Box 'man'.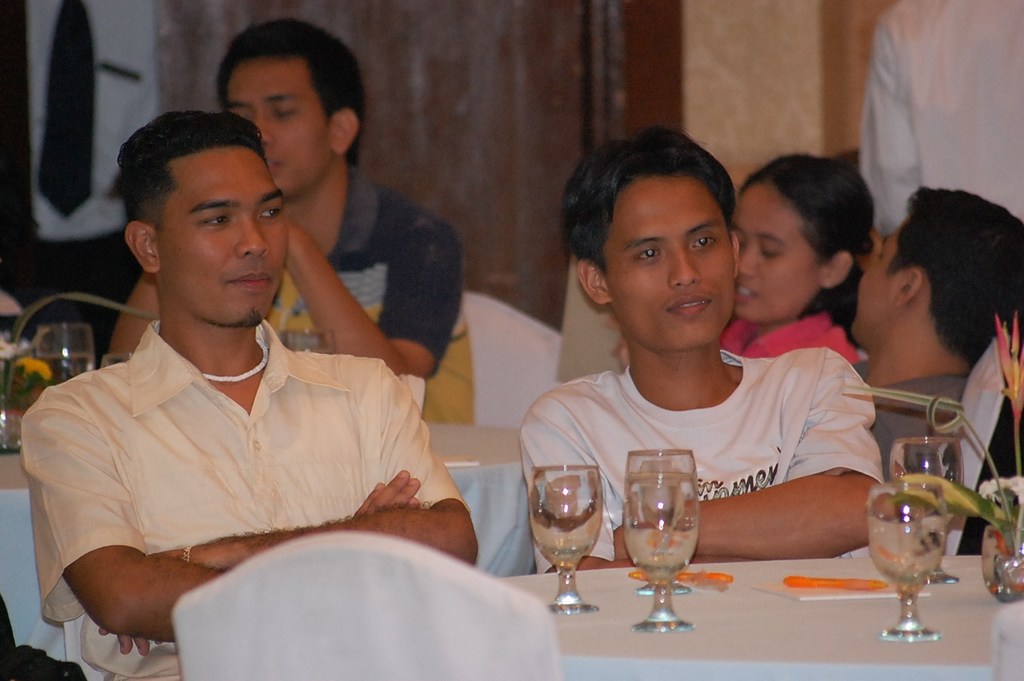
locate(863, 187, 1023, 503).
